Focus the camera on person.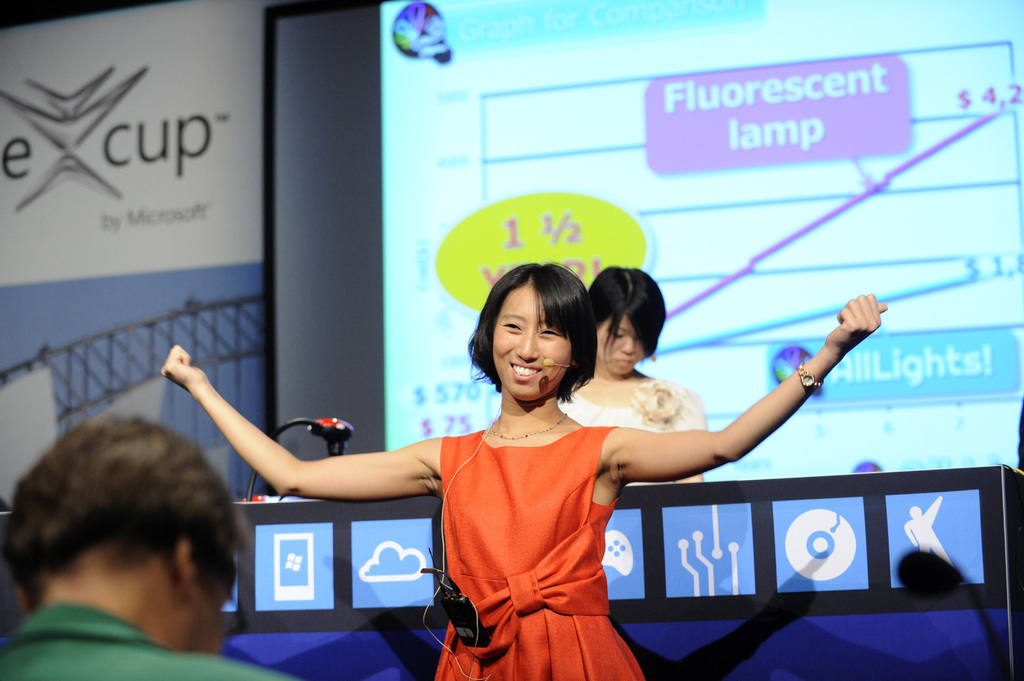
Focus region: pyautogui.locateOnScreen(556, 261, 708, 487).
